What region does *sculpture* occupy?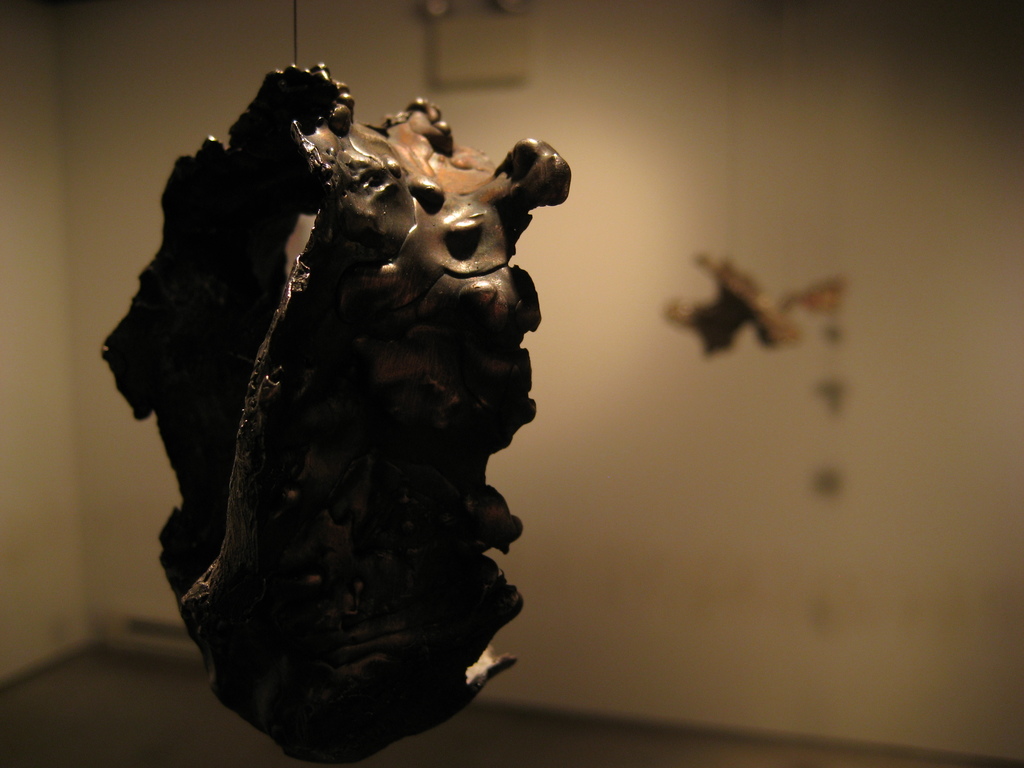
pyautogui.locateOnScreen(114, 59, 598, 735).
